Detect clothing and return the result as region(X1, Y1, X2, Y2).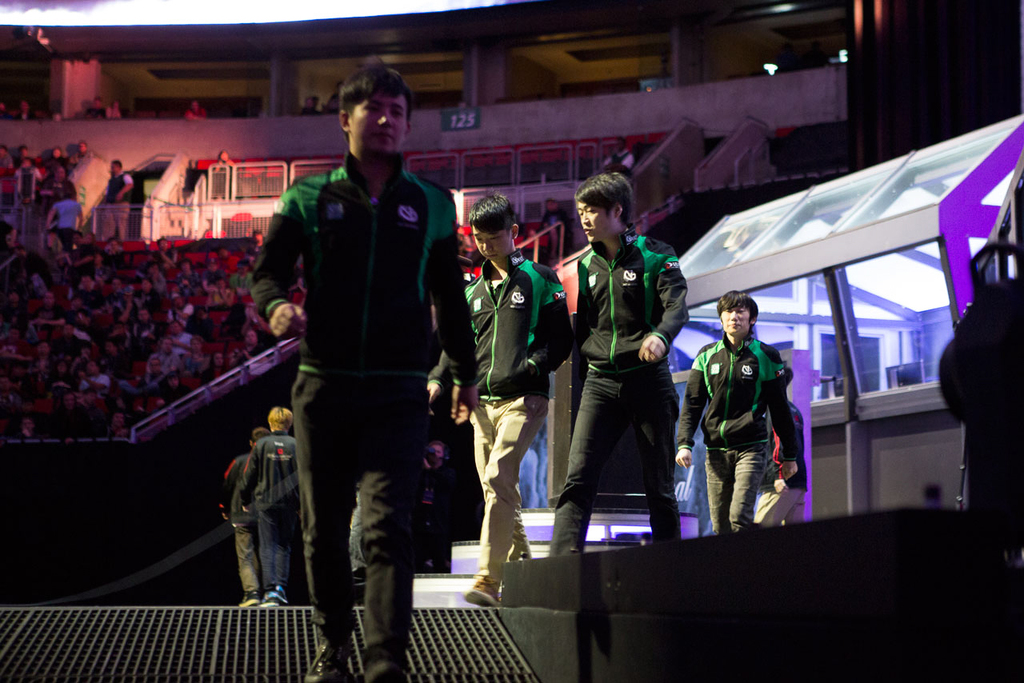
region(105, 104, 122, 122).
